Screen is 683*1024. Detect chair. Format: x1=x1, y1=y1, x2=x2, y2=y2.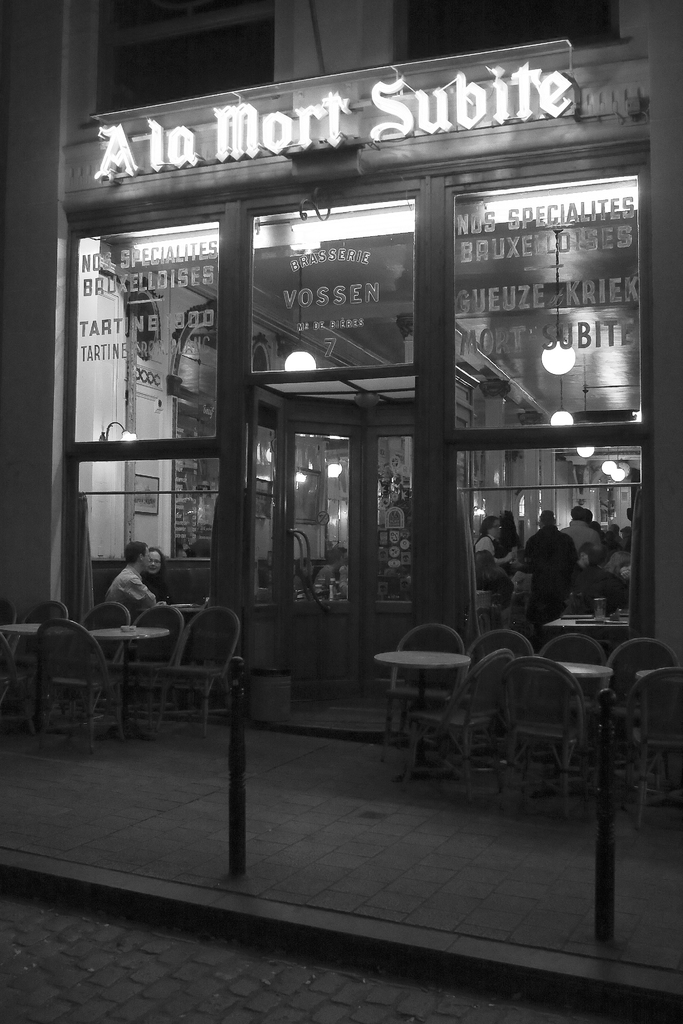
x1=383, y1=621, x2=467, y2=756.
